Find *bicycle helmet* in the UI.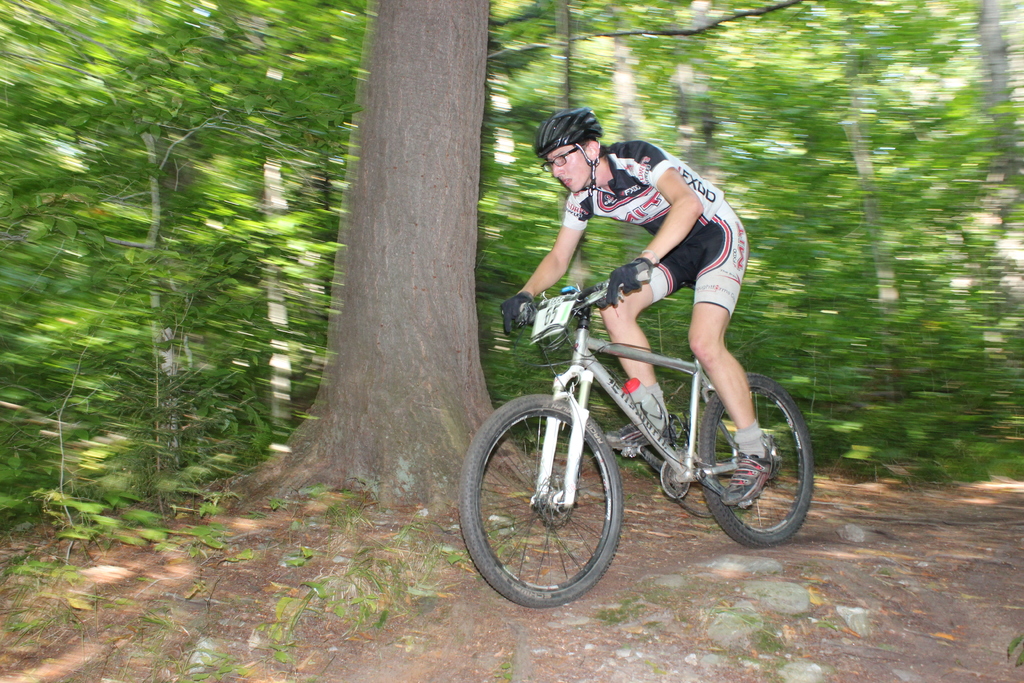
UI element at {"left": 538, "top": 105, "right": 605, "bottom": 195}.
